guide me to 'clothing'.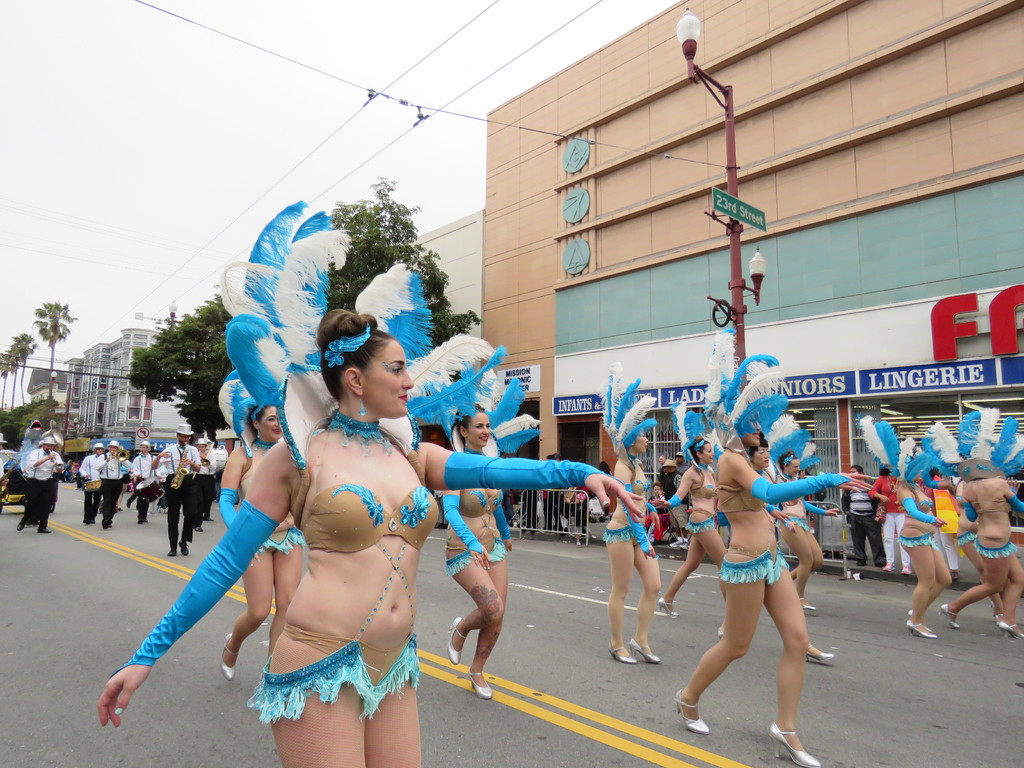
Guidance: bbox=(844, 487, 884, 563).
